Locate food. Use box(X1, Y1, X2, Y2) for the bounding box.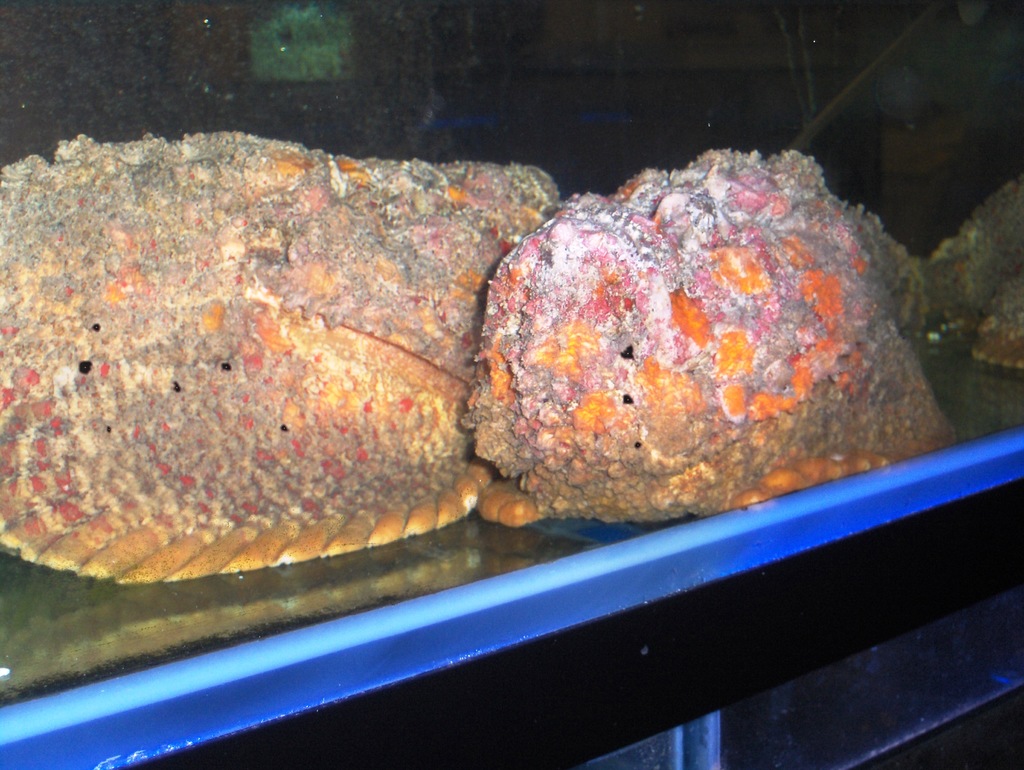
box(0, 131, 559, 586).
